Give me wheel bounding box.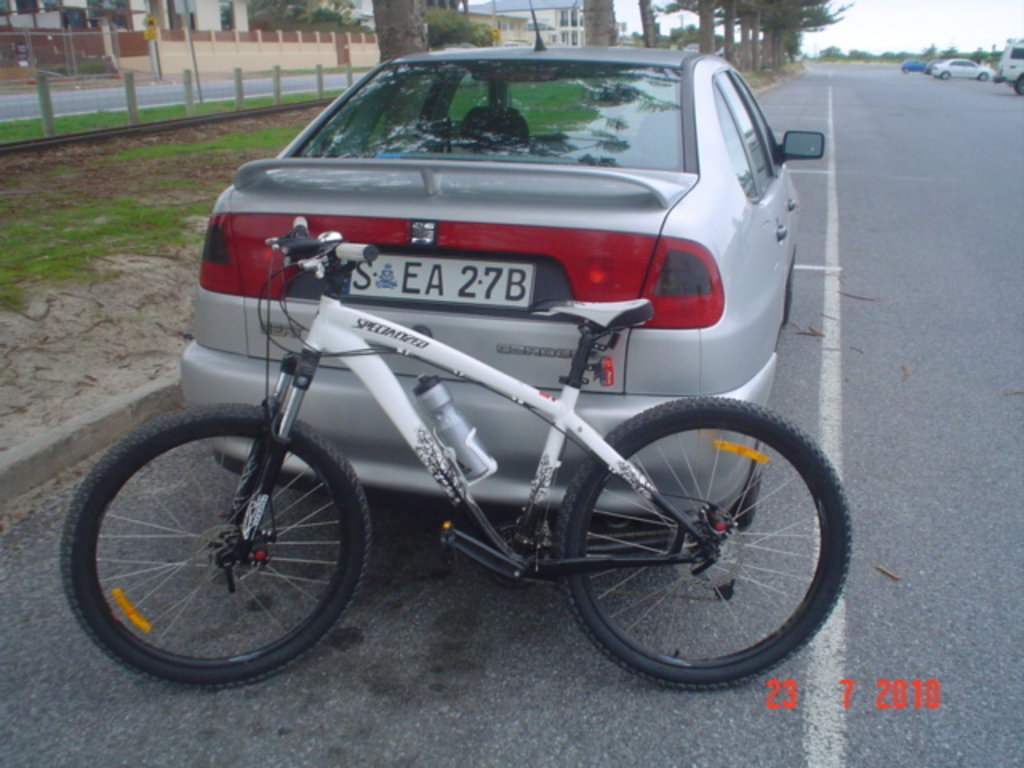
(left=1013, top=75, right=1022, bottom=94).
